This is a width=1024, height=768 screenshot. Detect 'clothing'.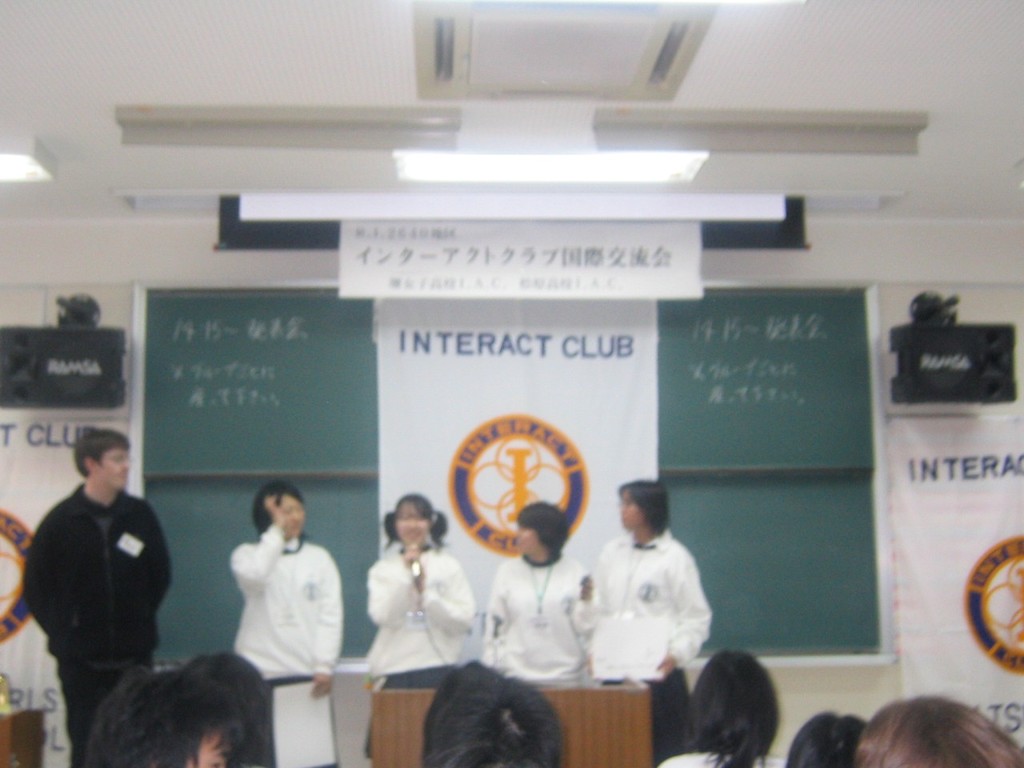
<bbox>653, 750, 787, 767</bbox>.
